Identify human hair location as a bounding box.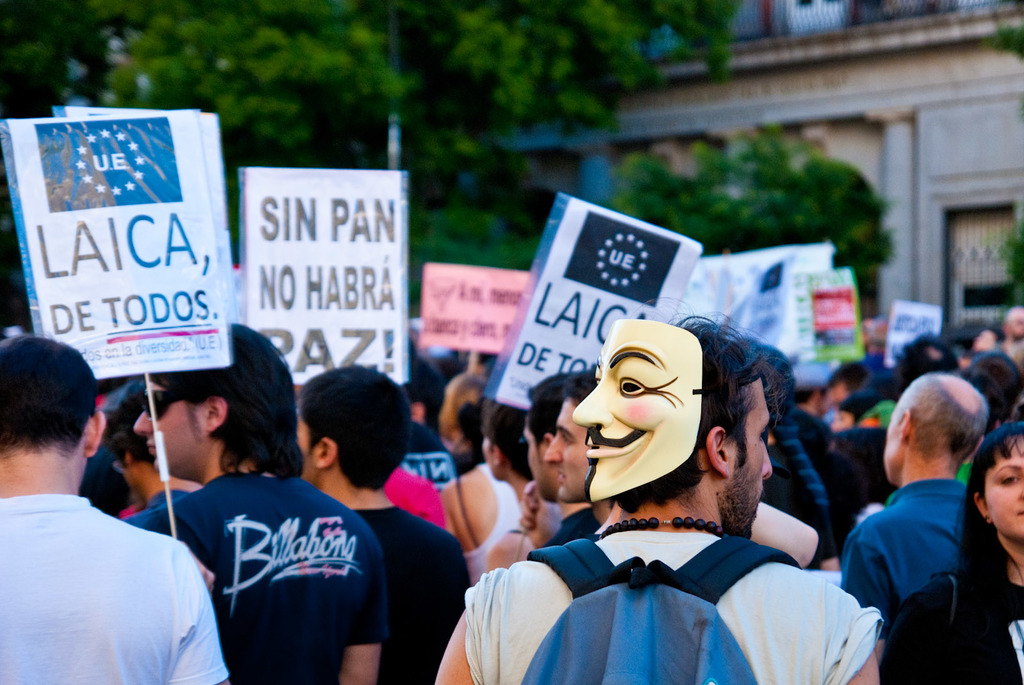
(x1=560, y1=362, x2=589, y2=402).
